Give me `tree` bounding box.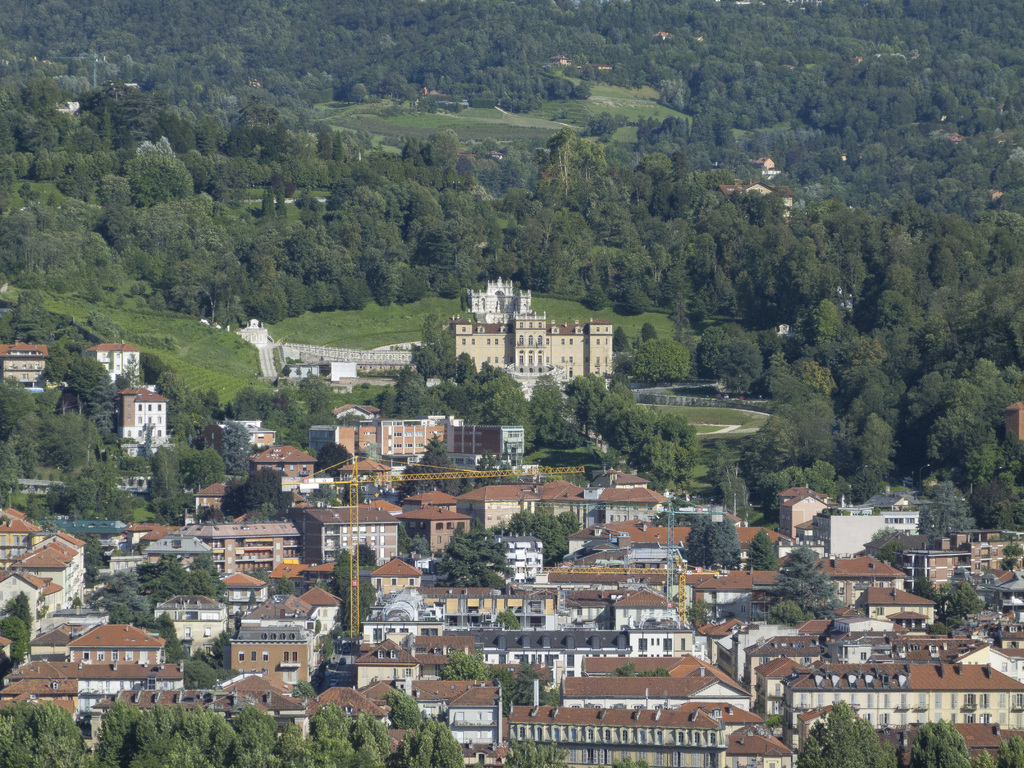
{"x1": 419, "y1": 520, "x2": 512, "y2": 605}.
